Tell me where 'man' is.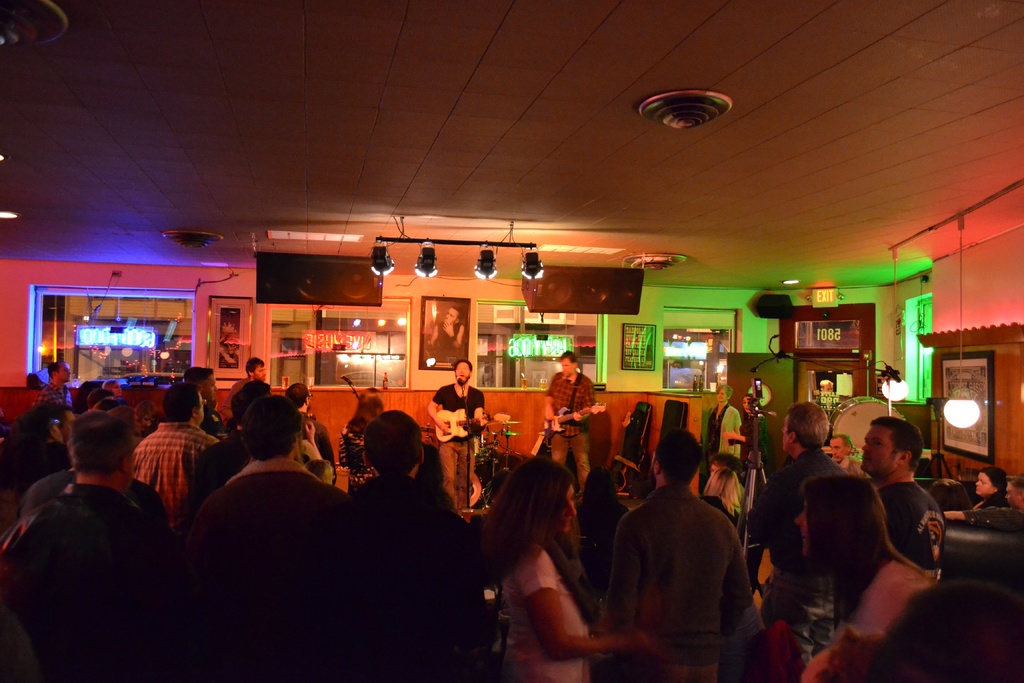
'man' is at bbox=[423, 307, 468, 354].
